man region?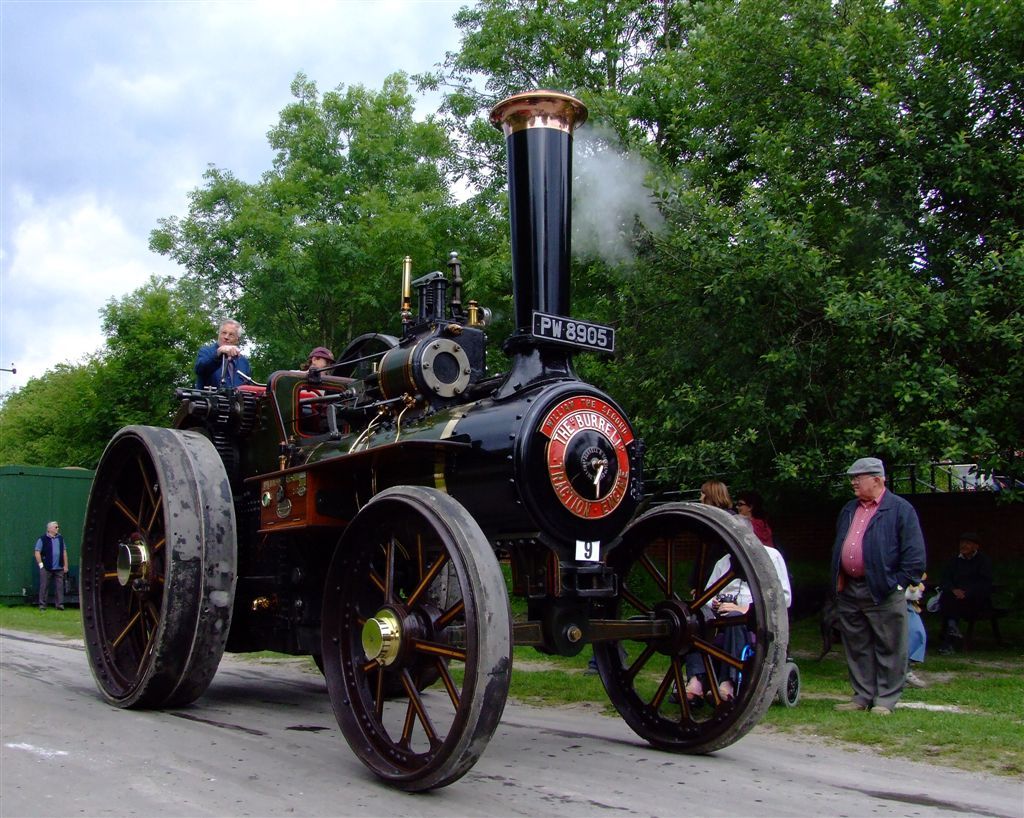
select_region(672, 515, 792, 705)
